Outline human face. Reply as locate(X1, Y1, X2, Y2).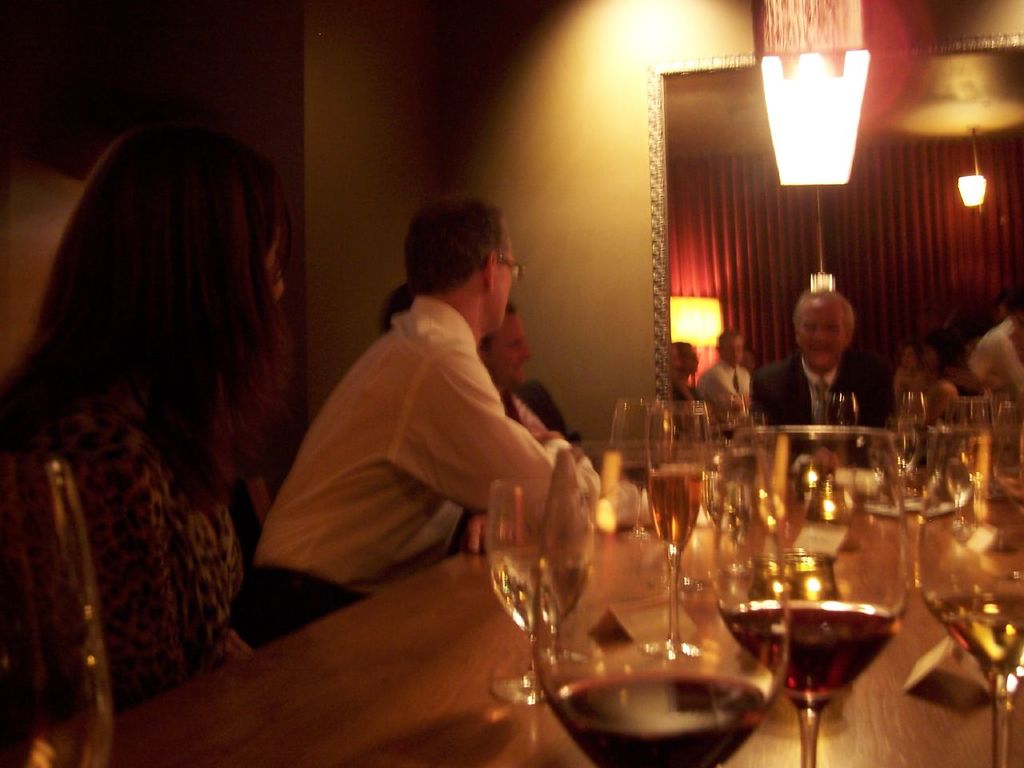
locate(490, 314, 531, 387).
